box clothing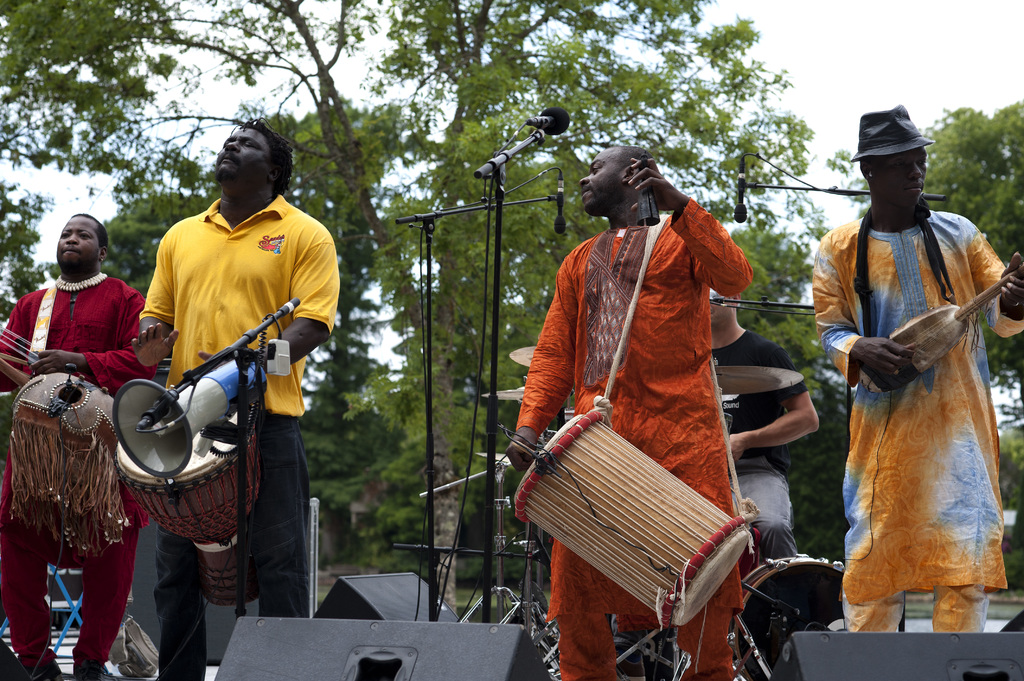
810:195:1023:626
